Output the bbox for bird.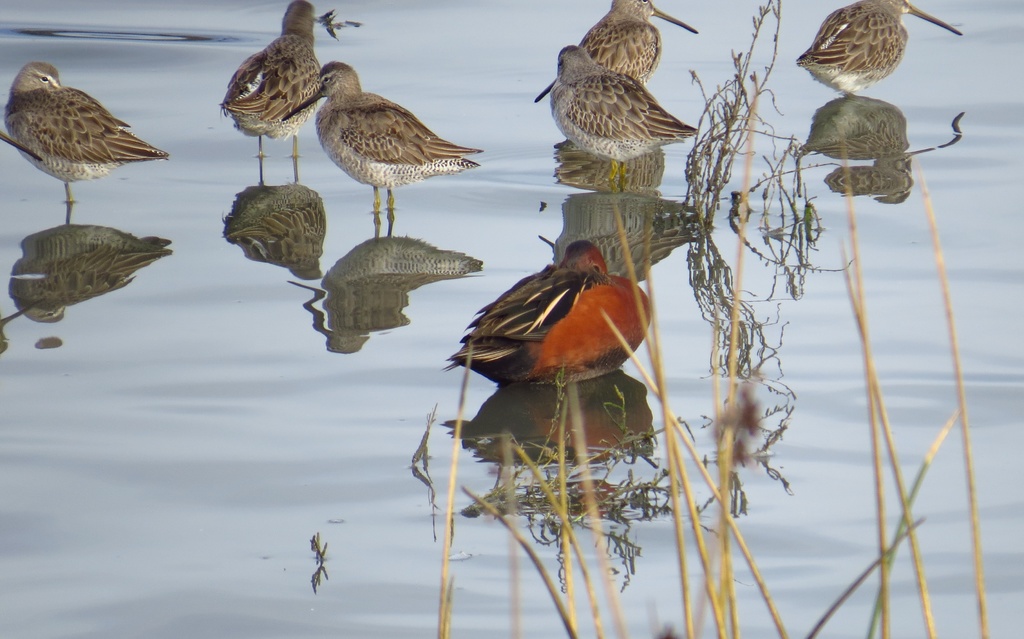
(796,0,963,99).
